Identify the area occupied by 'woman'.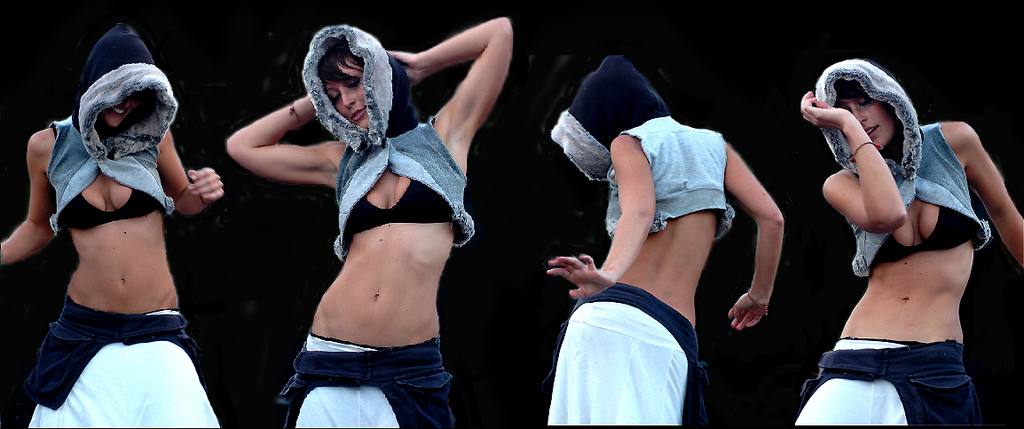
Area: region(0, 23, 224, 428).
